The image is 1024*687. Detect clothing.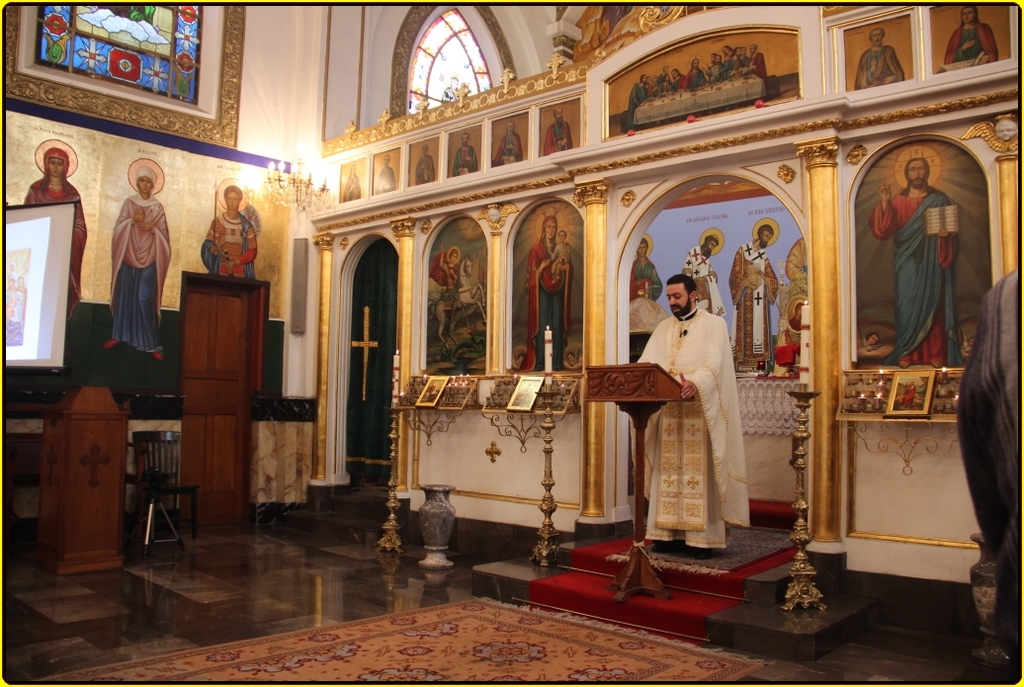
Detection: locate(953, 271, 1023, 686).
